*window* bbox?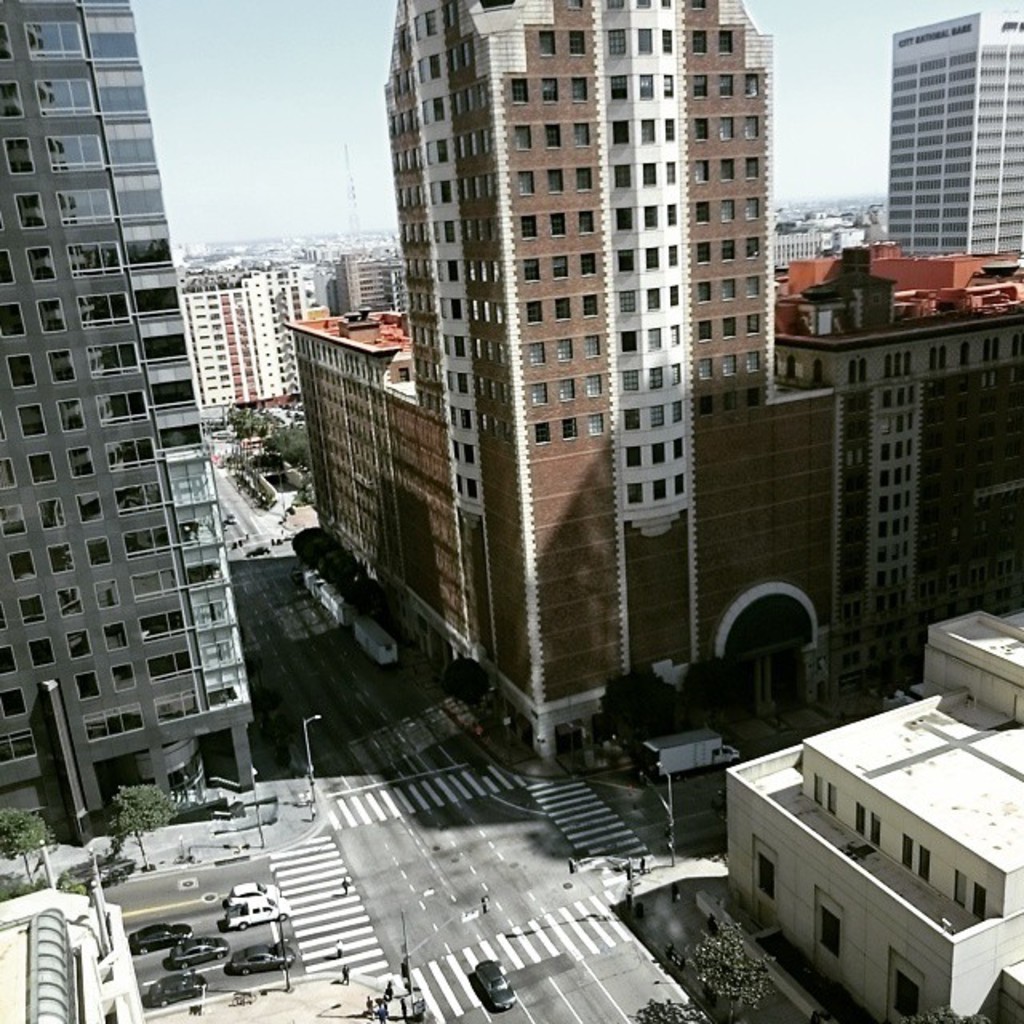
(left=893, top=350, right=901, bottom=373)
